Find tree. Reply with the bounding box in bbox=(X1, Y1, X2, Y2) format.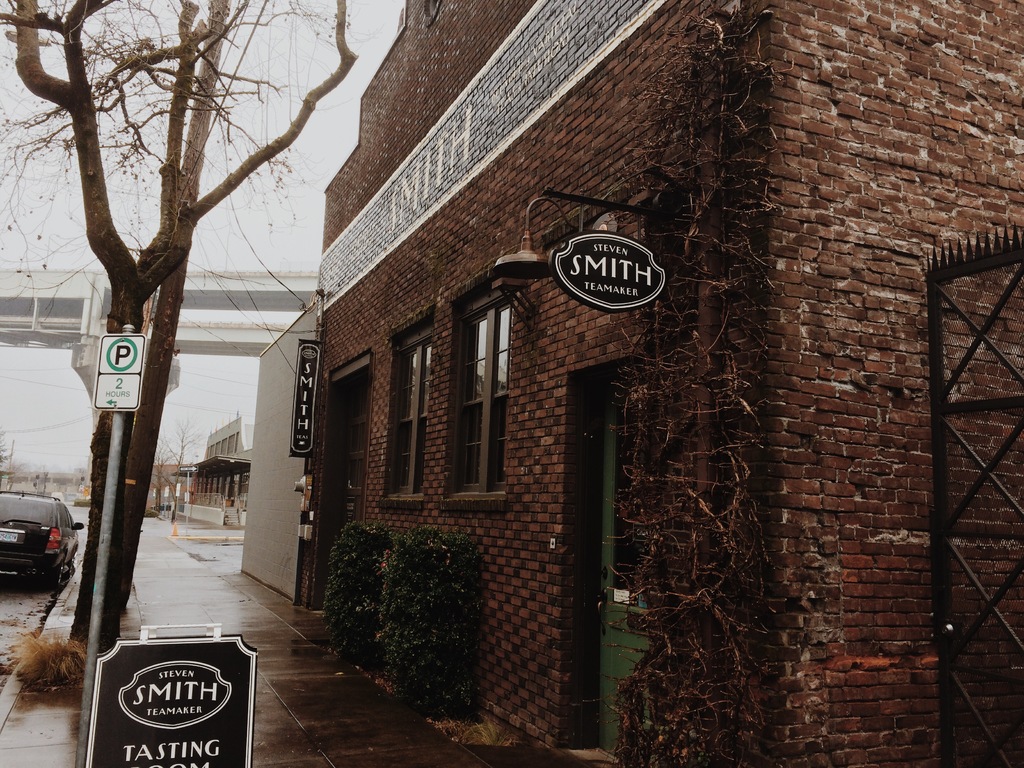
bbox=(0, 426, 17, 474).
